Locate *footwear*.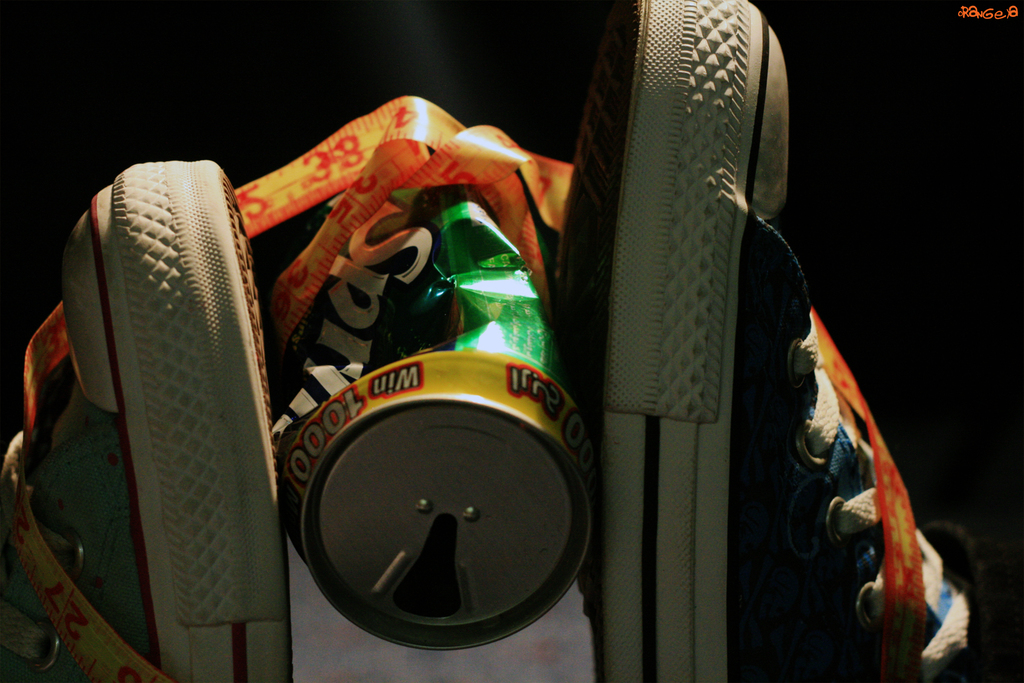
Bounding box: (left=50, top=157, right=291, bottom=682).
